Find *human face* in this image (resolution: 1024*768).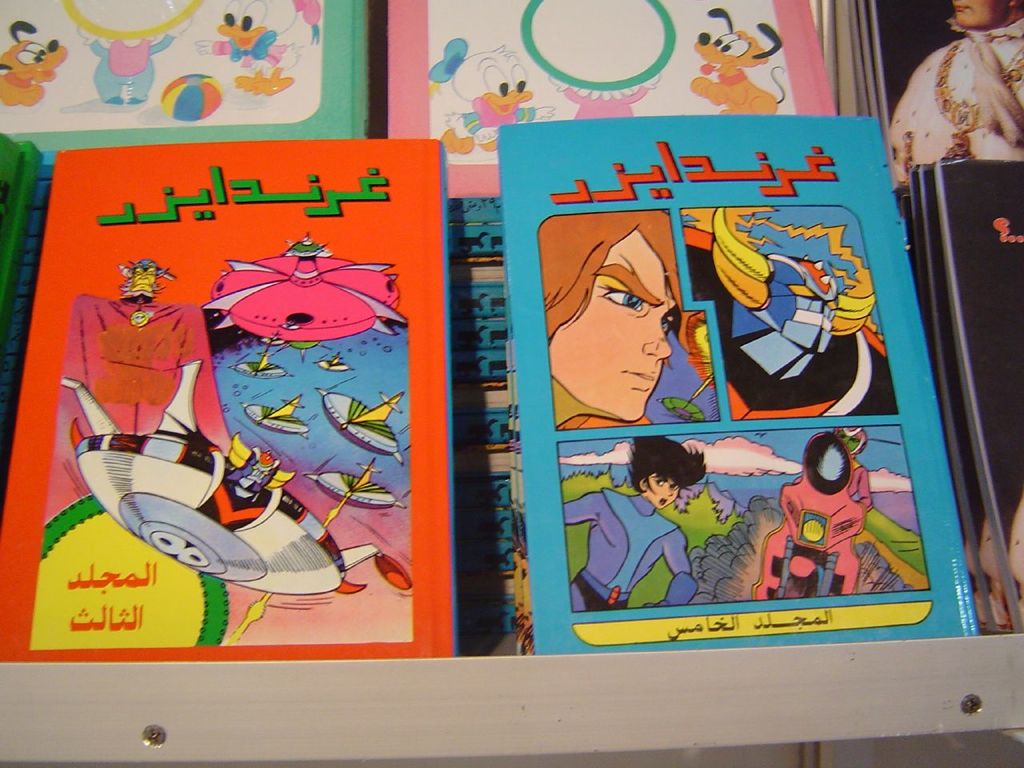
BBox(643, 472, 679, 508).
